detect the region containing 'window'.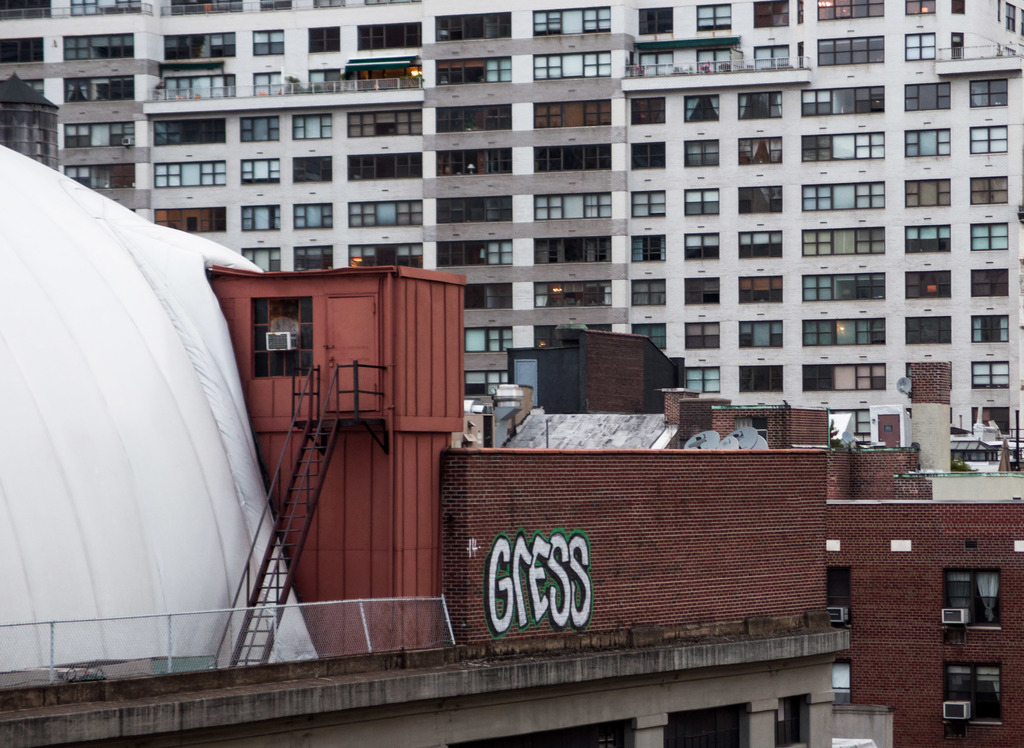
966/177/1014/210.
